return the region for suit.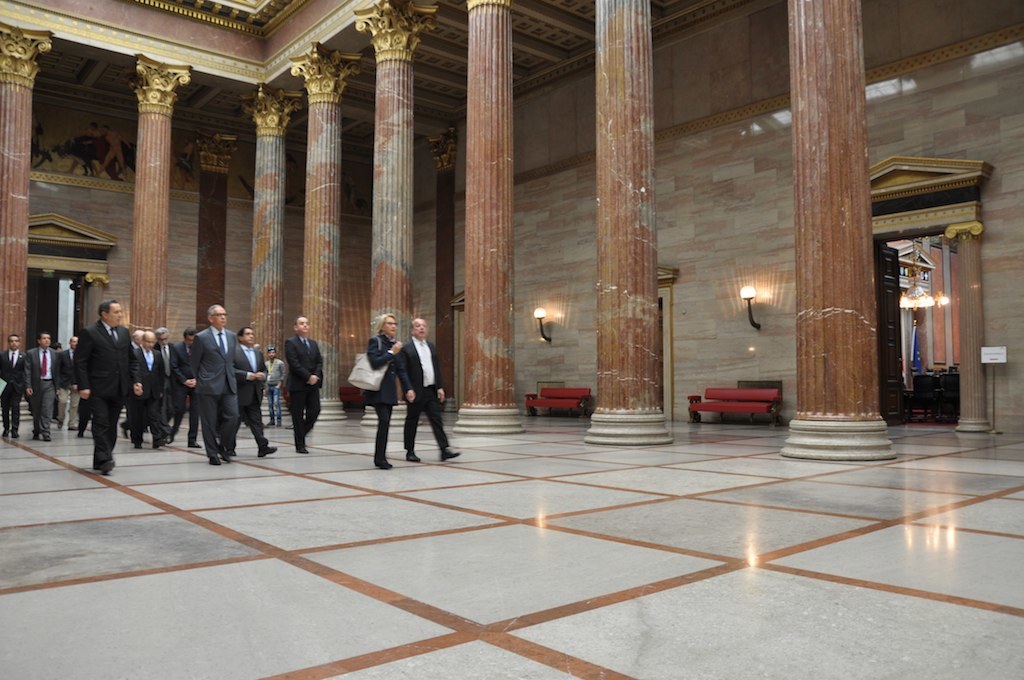
locate(178, 335, 203, 442).
